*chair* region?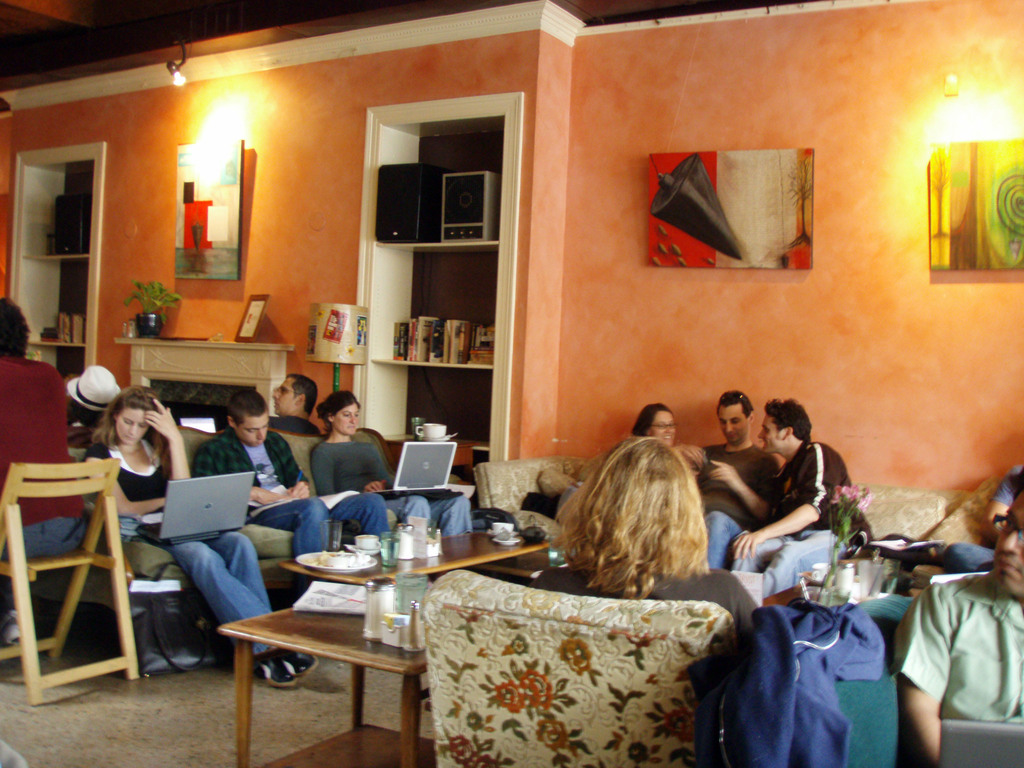
207,540,430,752
